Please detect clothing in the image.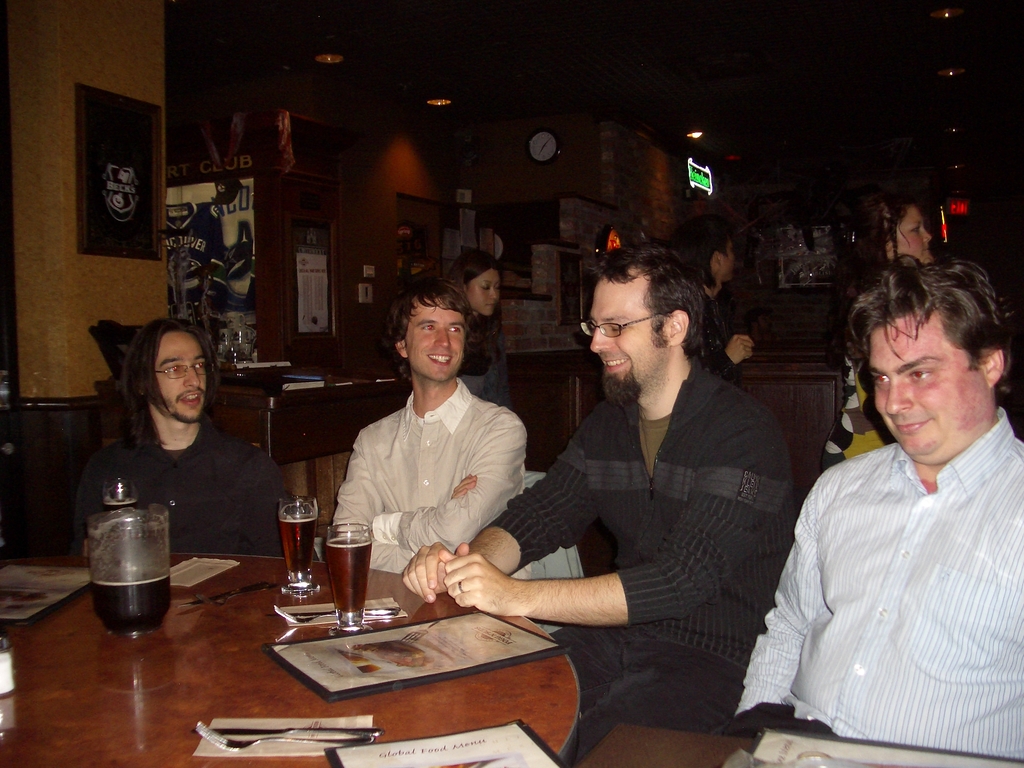
[728,406,1023,760].
